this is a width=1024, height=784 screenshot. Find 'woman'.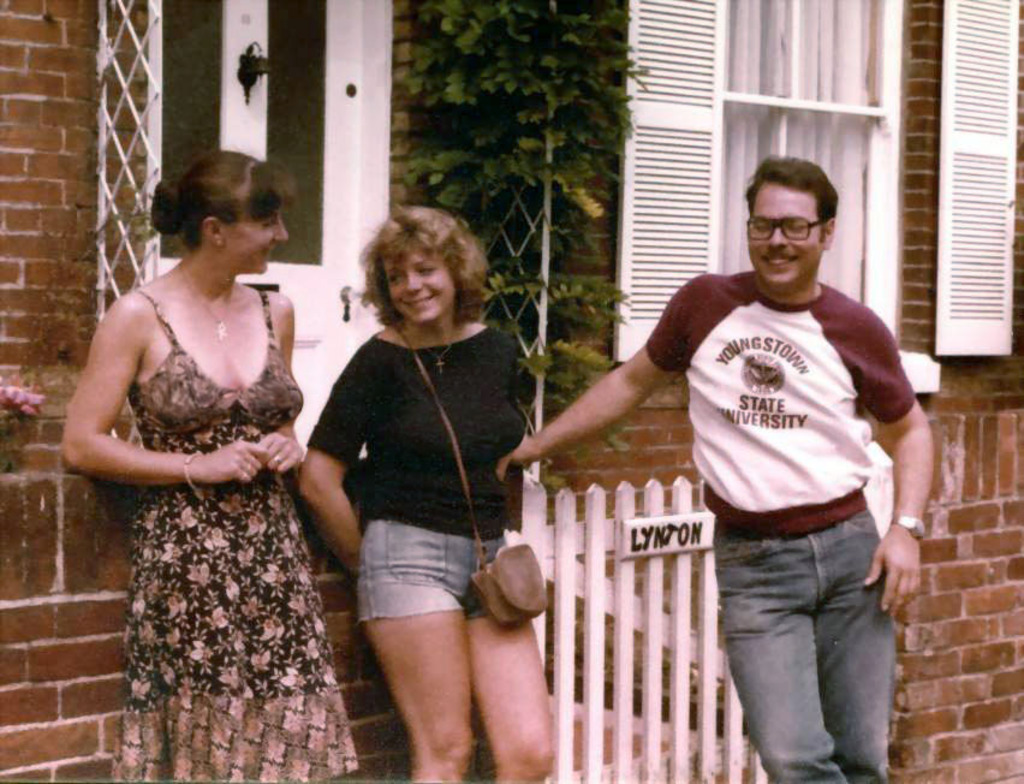
Bounding box: bbox(296, 208, 558, 783).
